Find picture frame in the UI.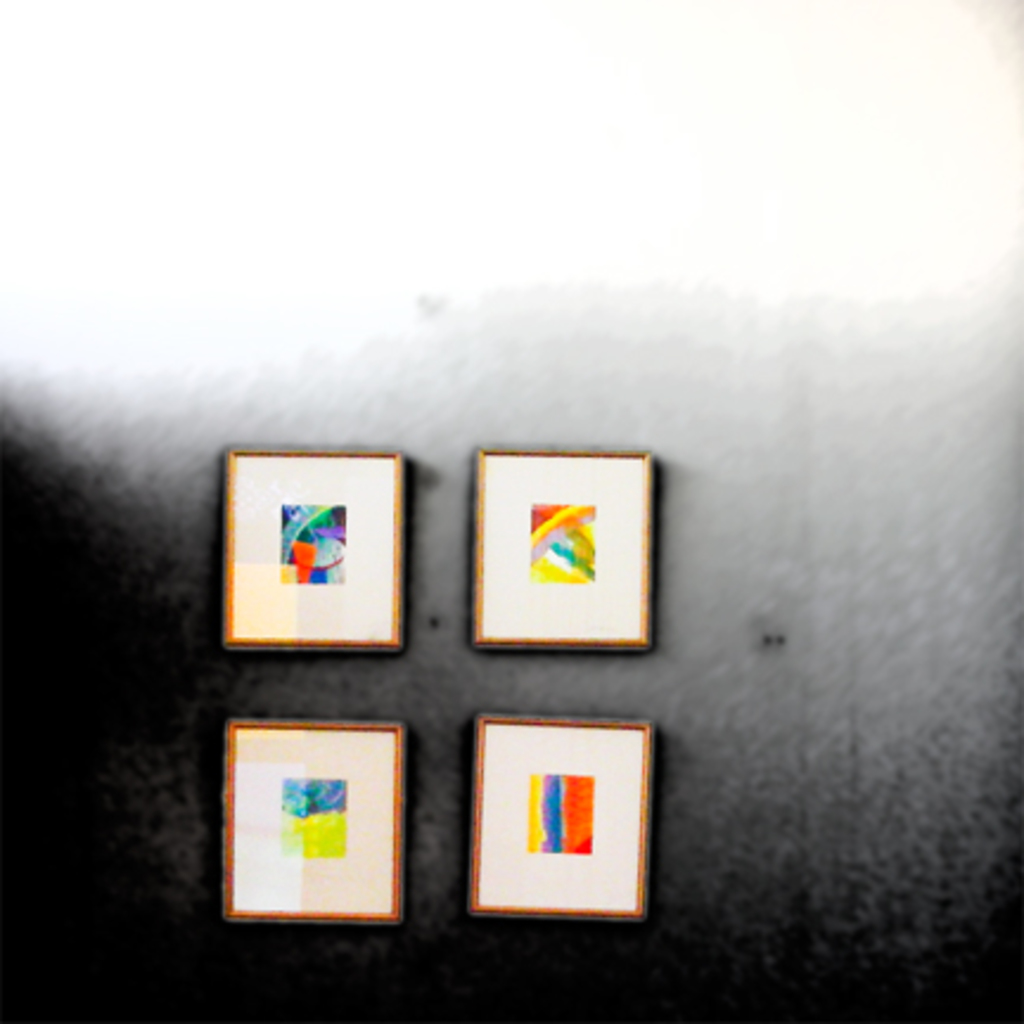
UI element at [left=225, top=443, right=403, bottom=652].
